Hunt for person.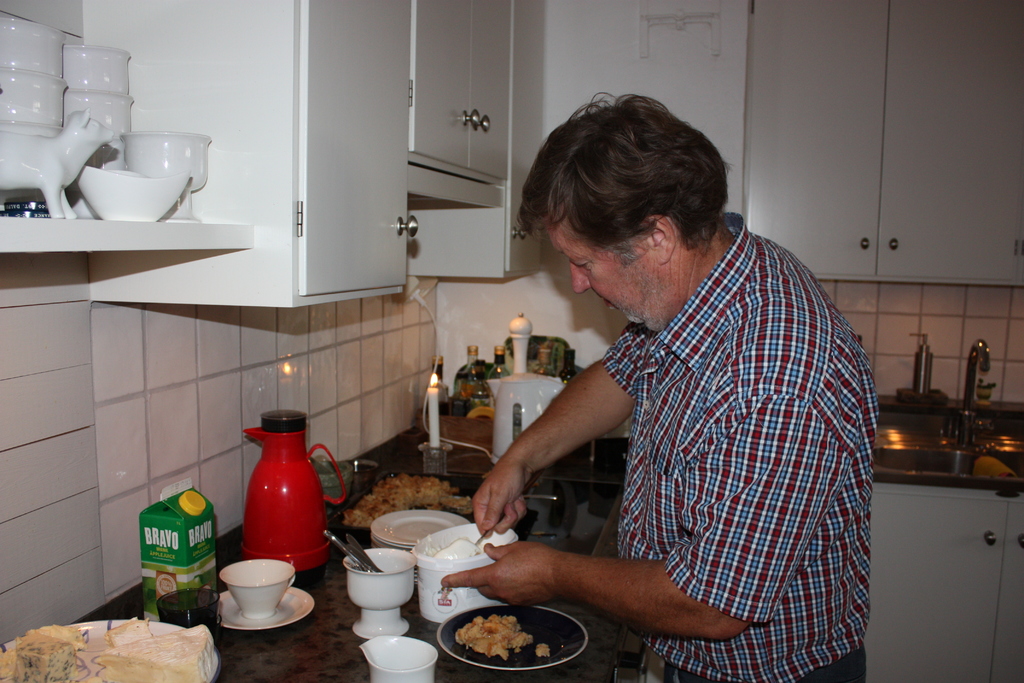
Hunted down at box(479, 91, 883, 673).
